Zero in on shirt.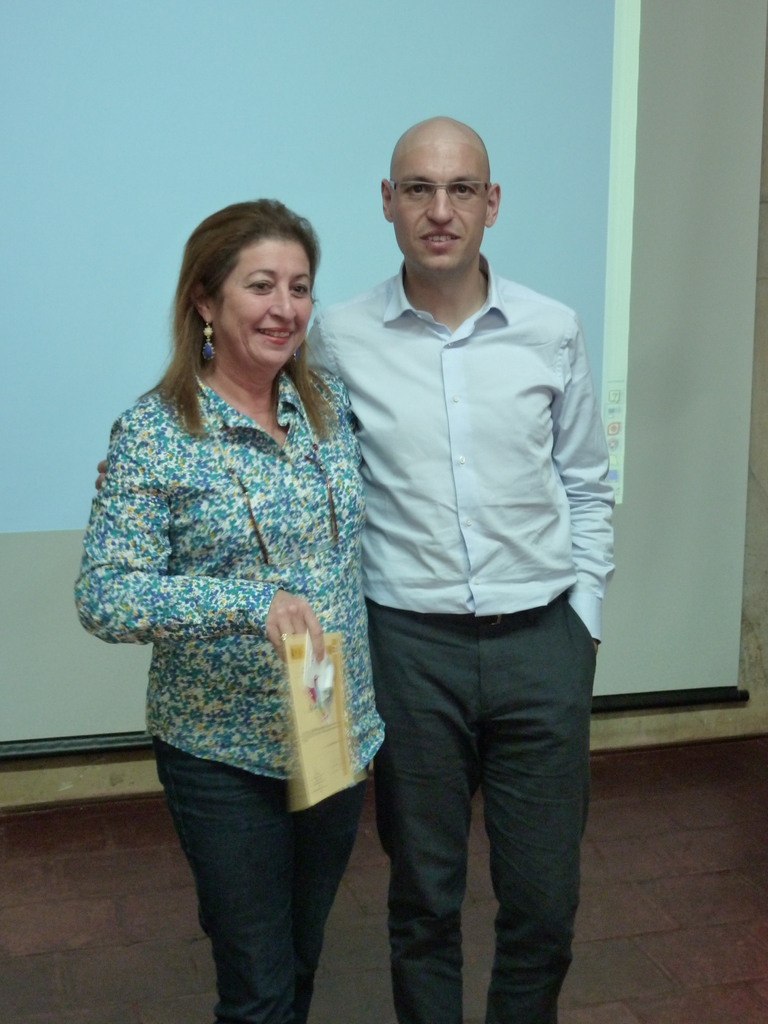
Zeroed in: 309:255:621:640.
